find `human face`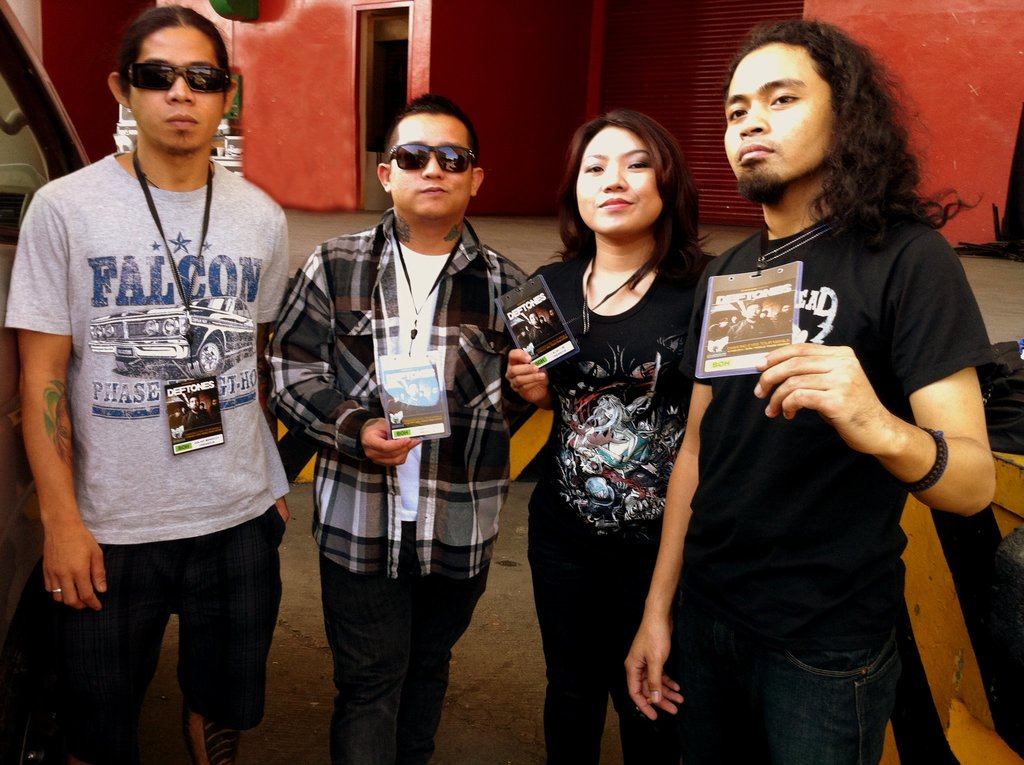
(387, 112, 471, 216)
